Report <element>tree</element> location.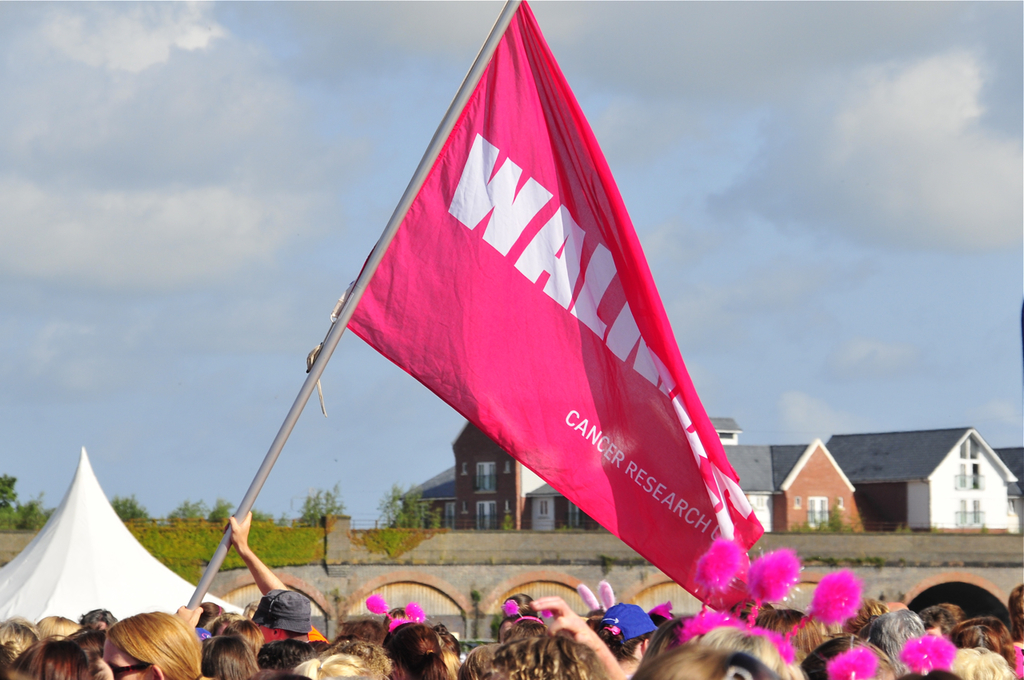
Report: rect(0, 471, 15, 519).
